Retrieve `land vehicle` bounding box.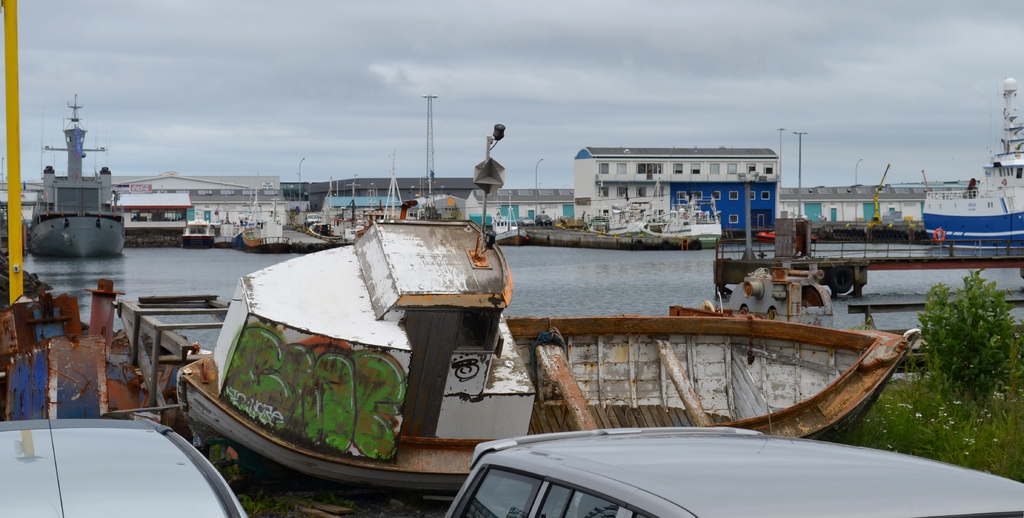
Bounding box: detection(0, 412, 251, 517).
